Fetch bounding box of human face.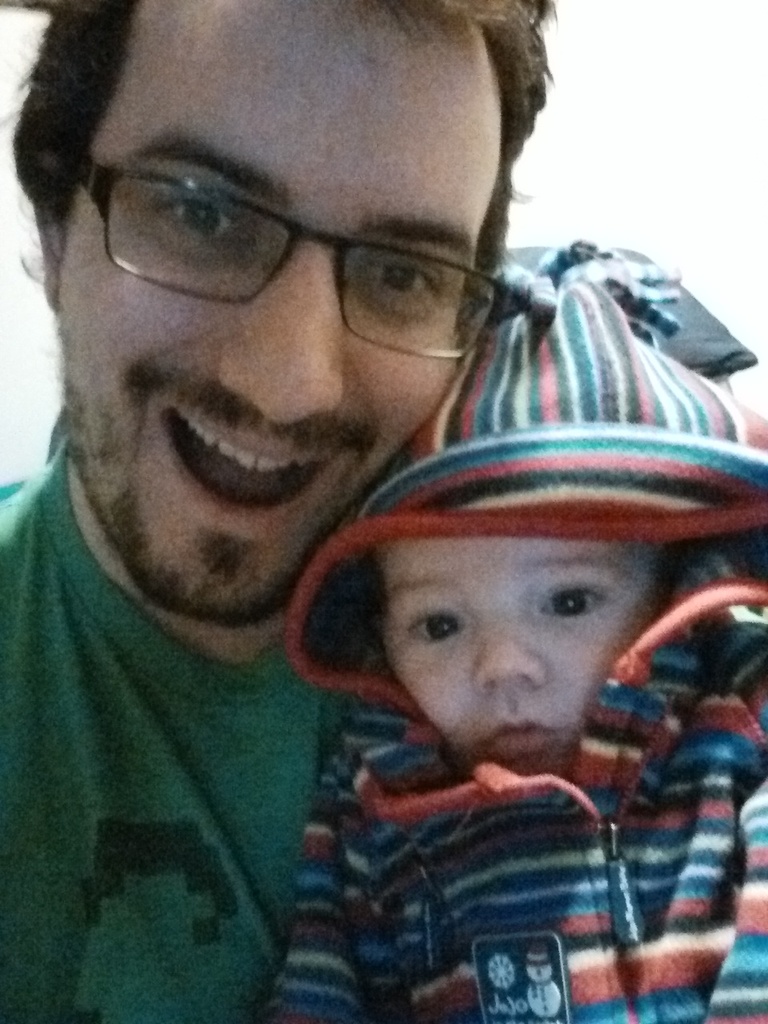
Bbox: 376:537:666:773.
